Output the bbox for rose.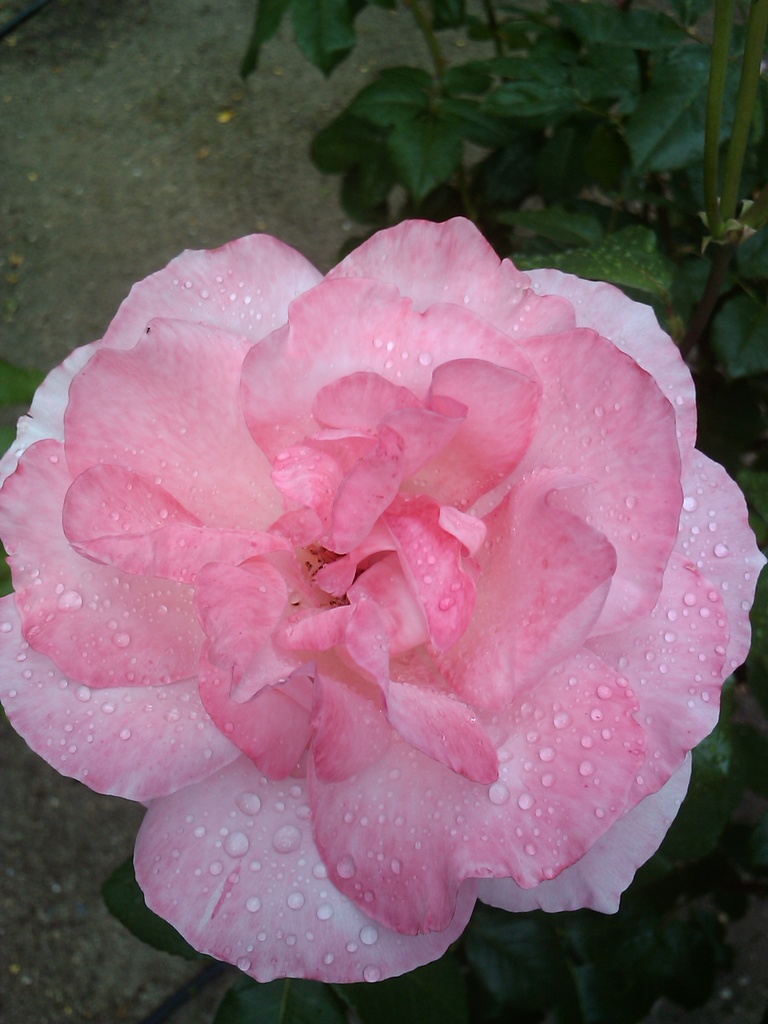
0:214:767:990.
